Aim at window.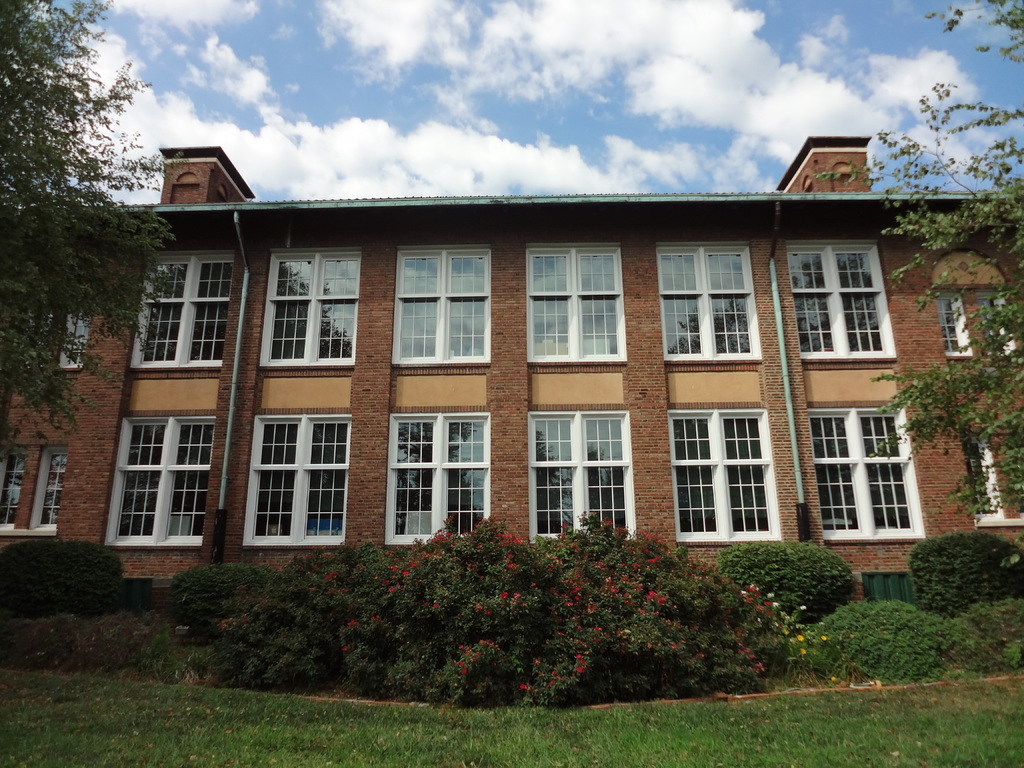
Aimed at 96, 406, 211, 550.
